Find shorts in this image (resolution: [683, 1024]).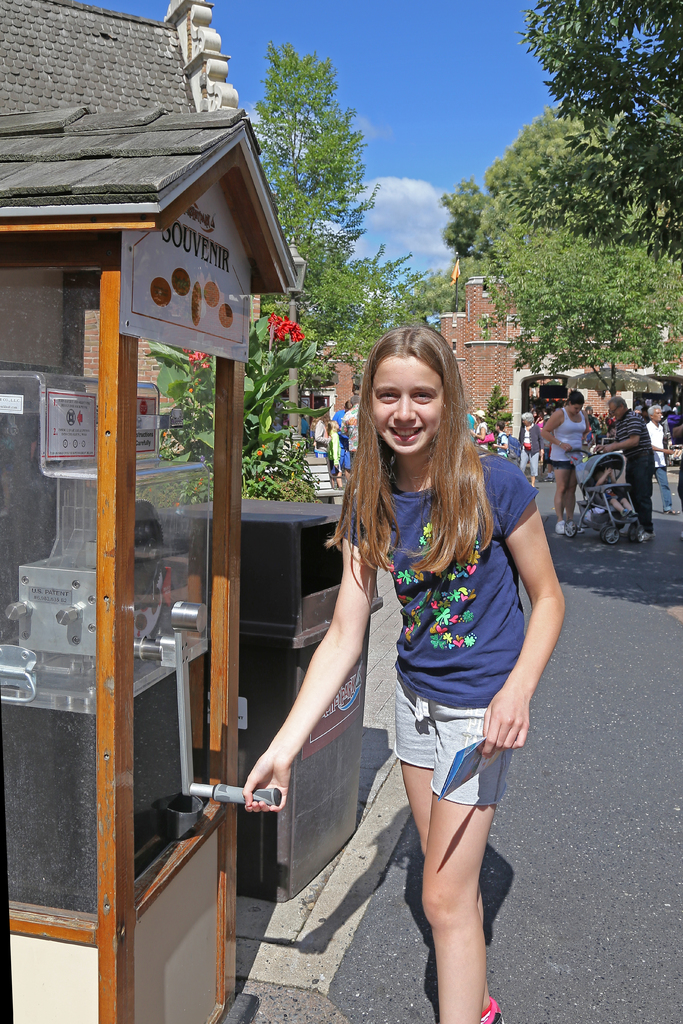
549,461,579,471.
